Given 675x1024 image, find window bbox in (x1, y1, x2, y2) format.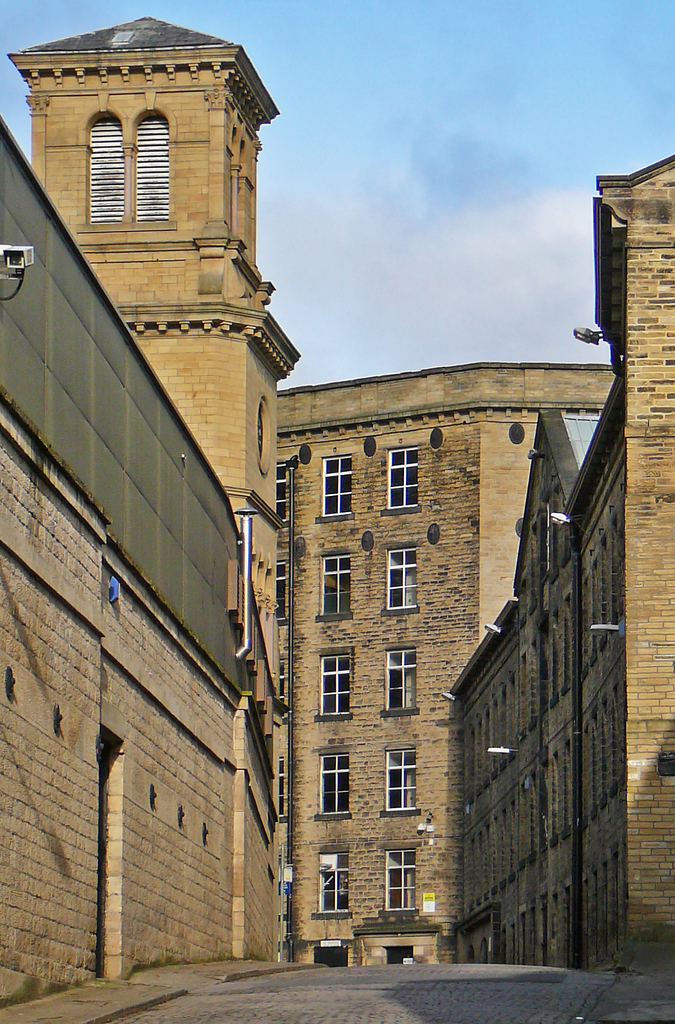
(74, 103, 126, 233).
